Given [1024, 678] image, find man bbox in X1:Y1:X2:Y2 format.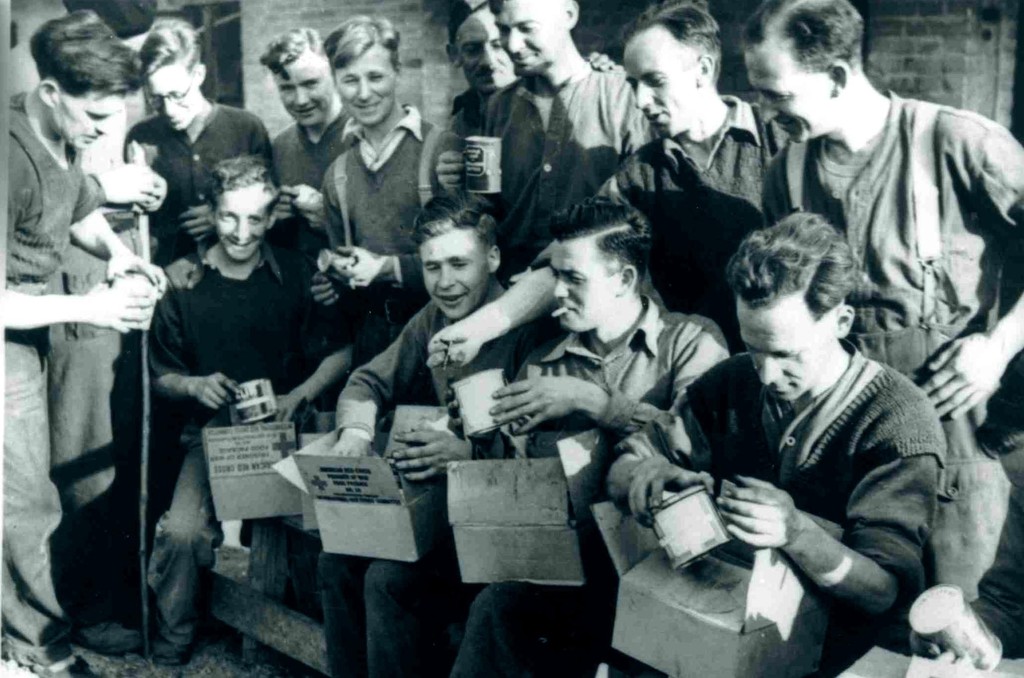
454:0:661:234.
